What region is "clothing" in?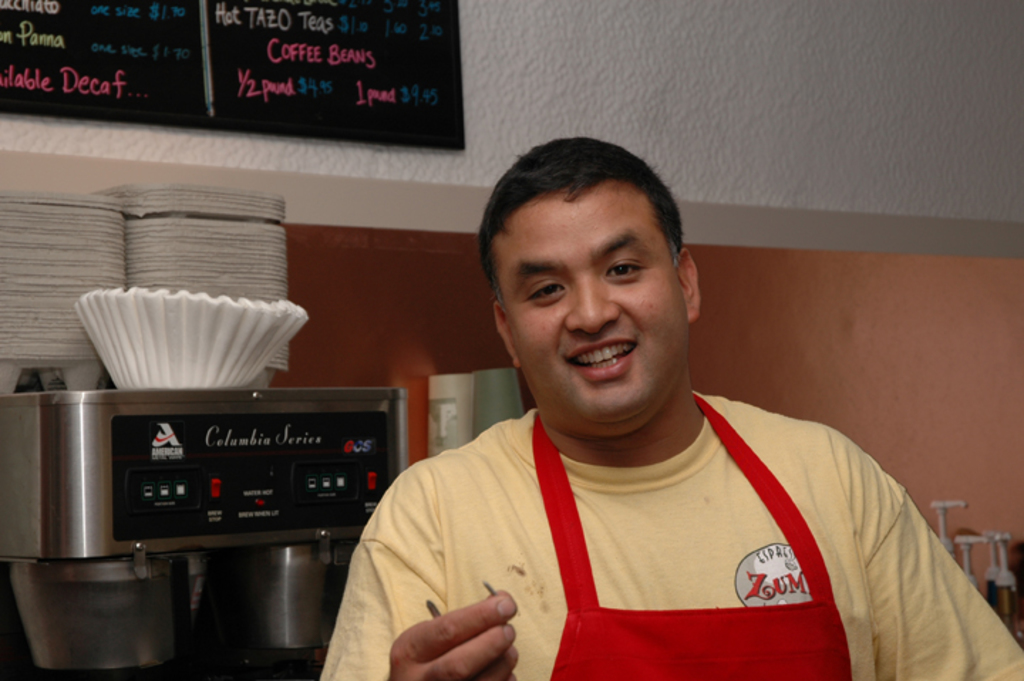
locate(321, 380, 981, 672).
